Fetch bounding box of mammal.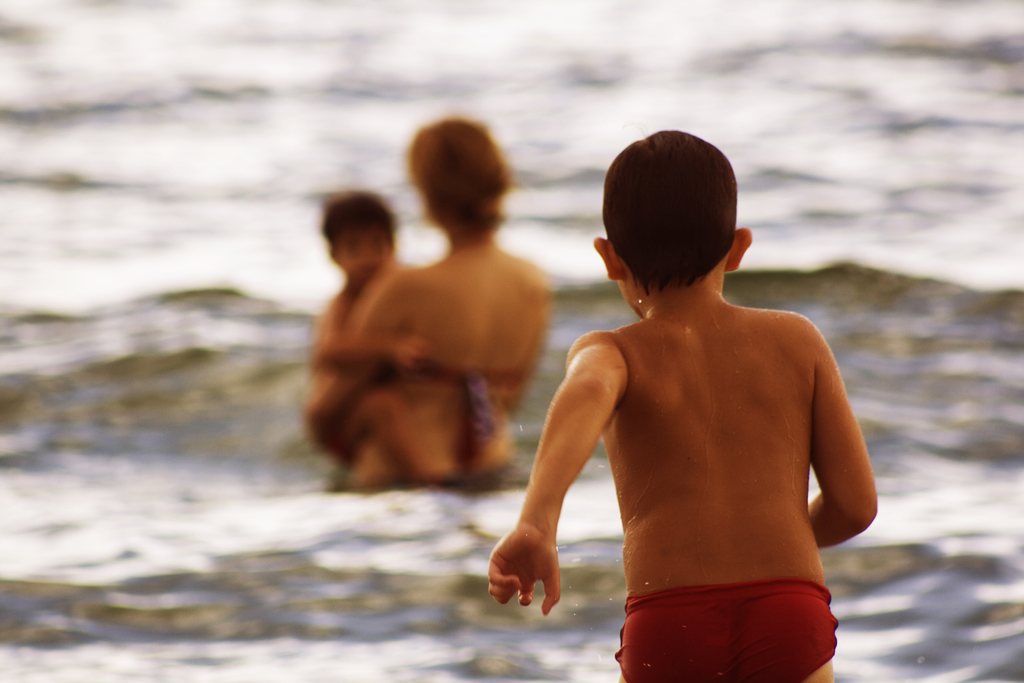
Bbox: 299 115 544 504.
